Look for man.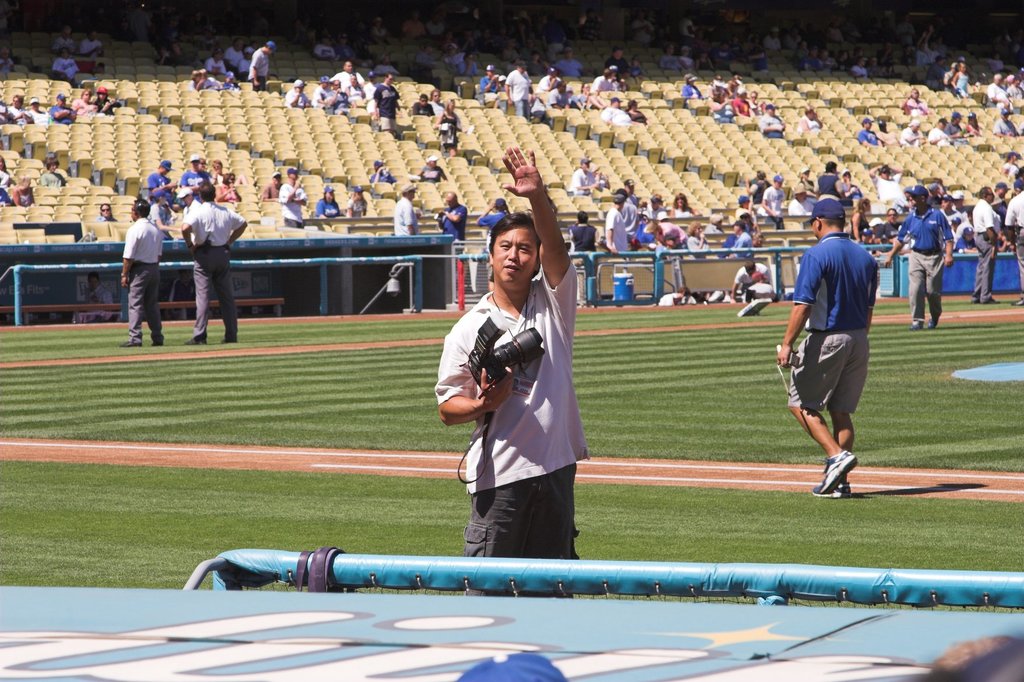
Found: bbox(954, 109, 970, 142).
